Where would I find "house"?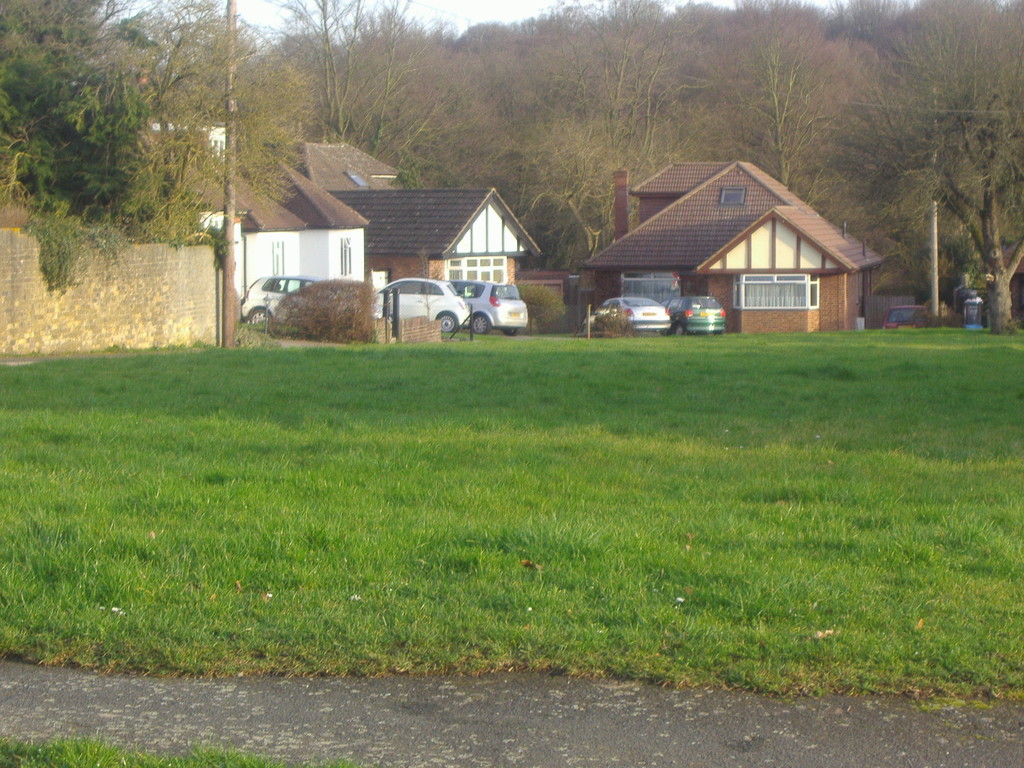
At 288:140:404:188.
